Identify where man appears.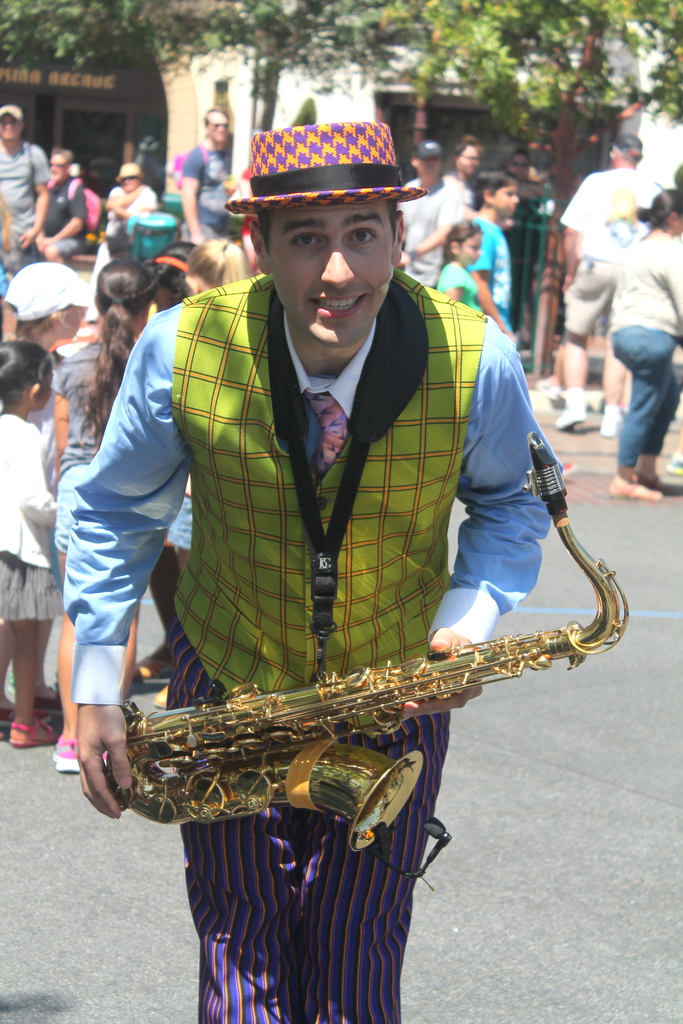
Appears at {"left": 395, "top": 134, "right": 465, "bottom": 286}.
